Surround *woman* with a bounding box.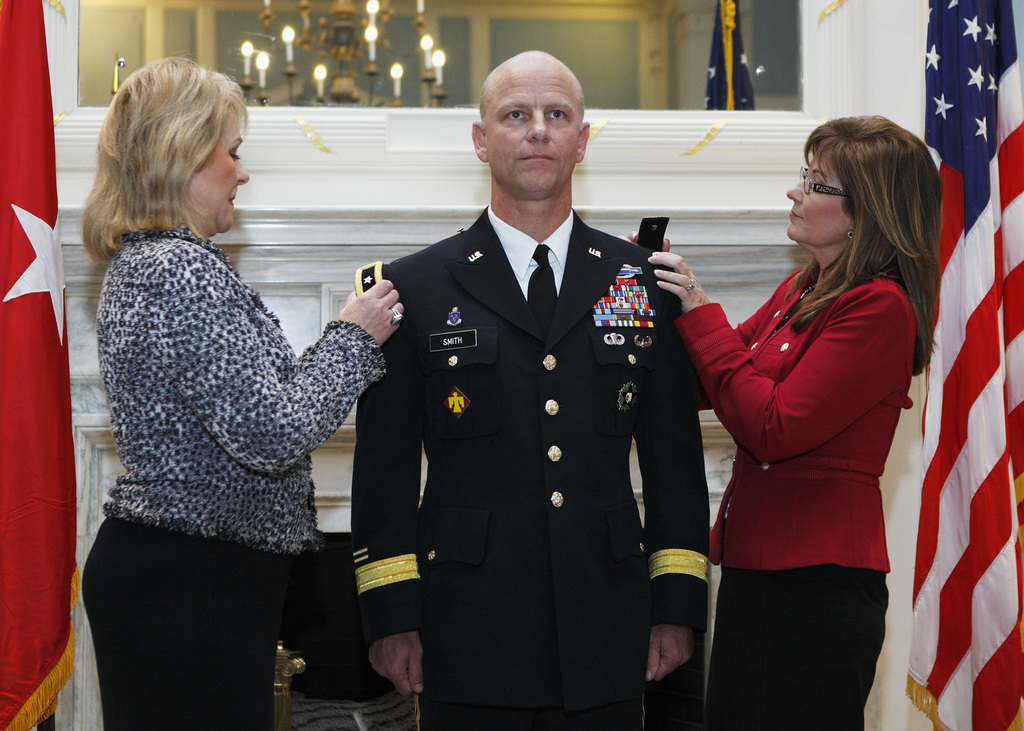
bbox=(73, 54, 408, 730).
